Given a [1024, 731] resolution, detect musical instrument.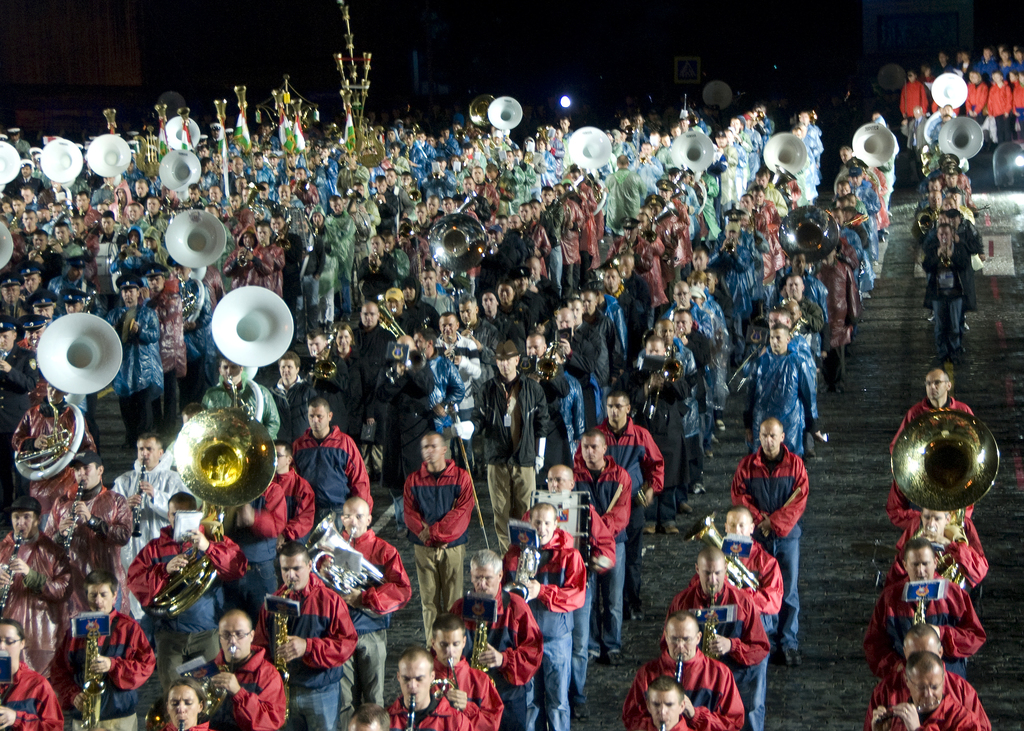
detection(849, 120, 899, 172).
